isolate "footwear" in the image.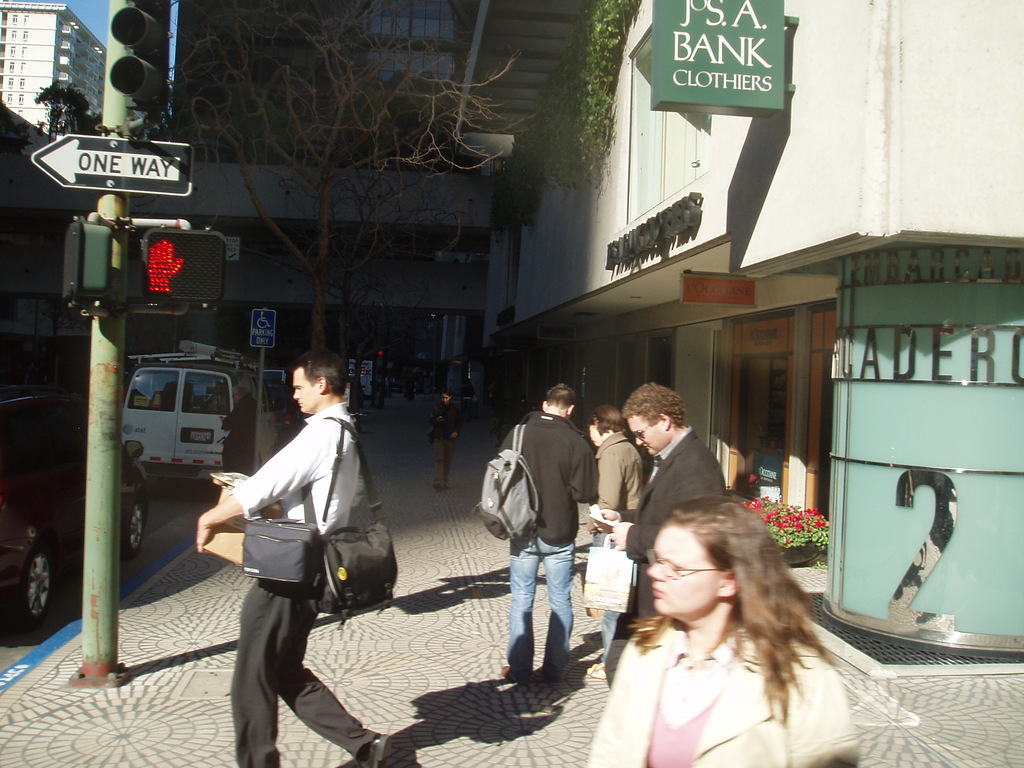
Isolated region: box(536, 664, 560, 684).
